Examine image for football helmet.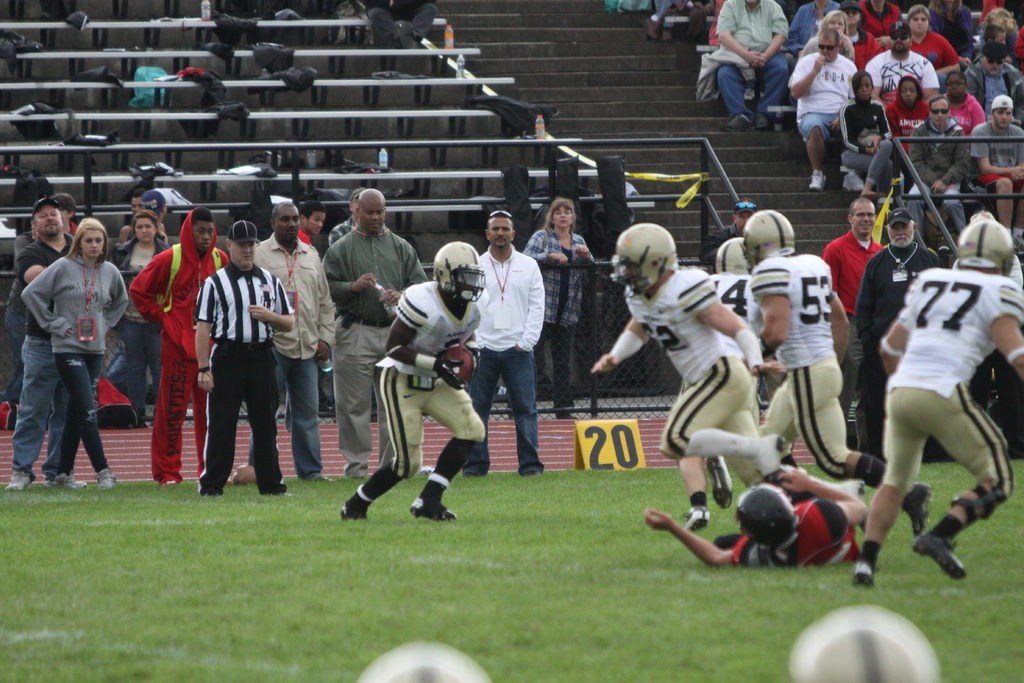
Examination result: bbox=[621, 215, 690, 296].
